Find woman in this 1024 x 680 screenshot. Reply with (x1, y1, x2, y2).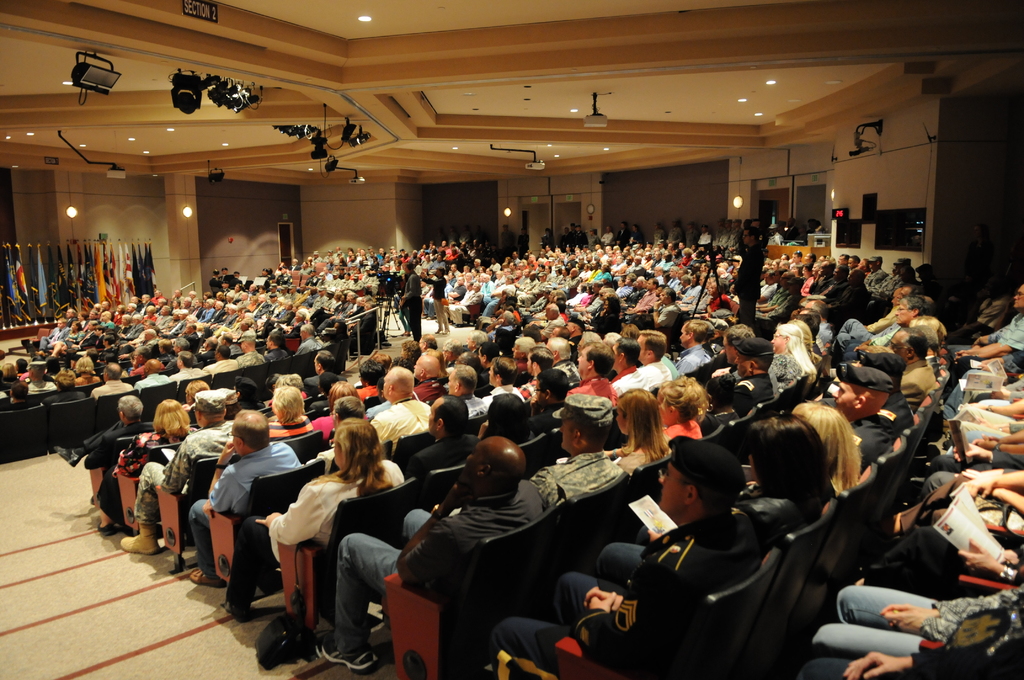
(72, 355, 103, 385).
